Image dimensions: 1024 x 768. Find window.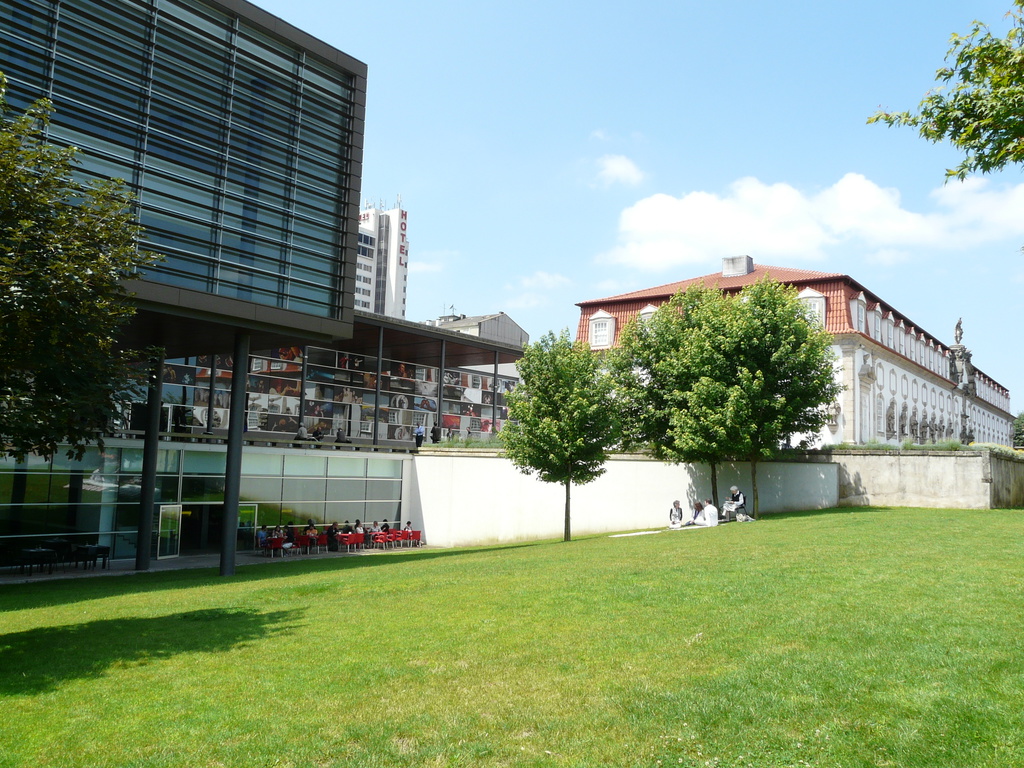
Rect(857, 291, 867, 330).
